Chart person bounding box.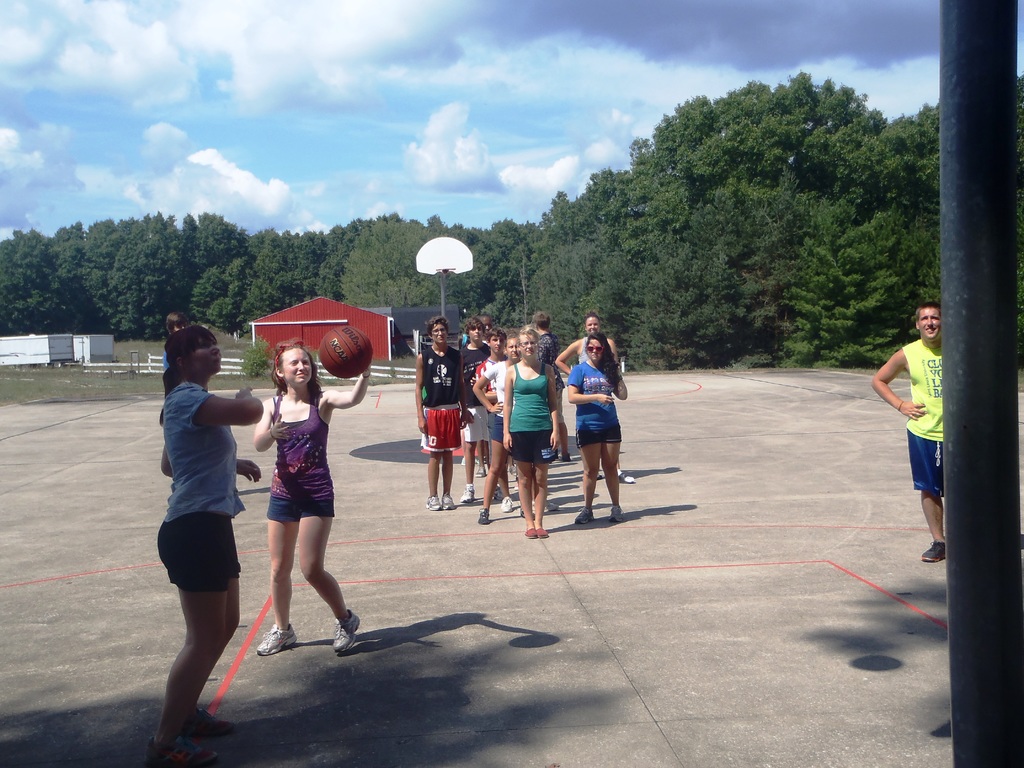
Charted: detection(479, 314, 488, 338).
